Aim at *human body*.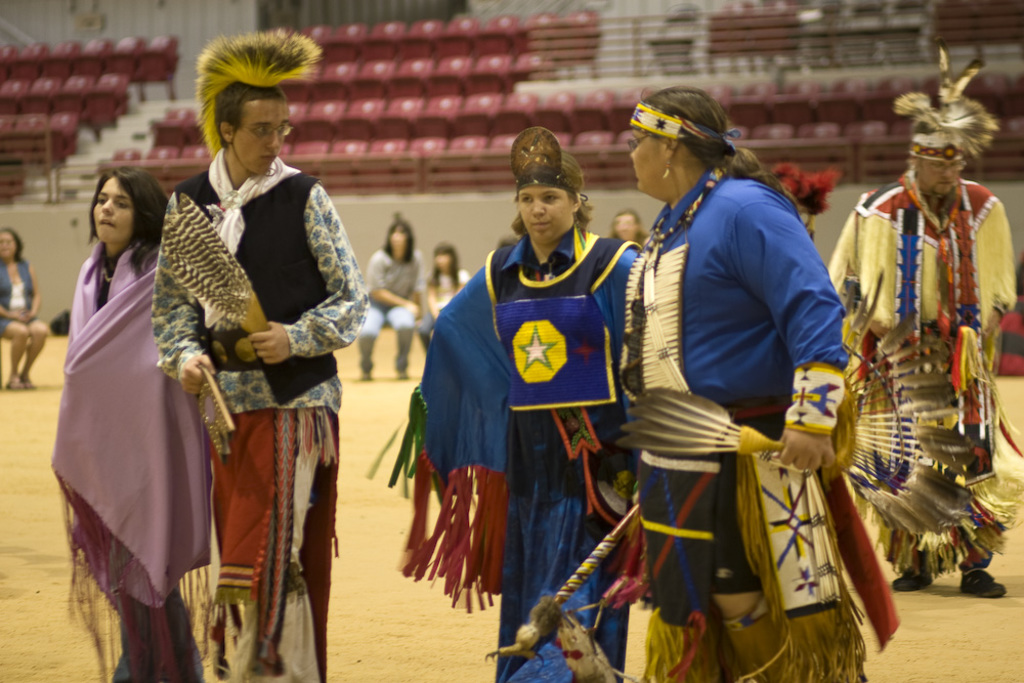
Aimed at 827, 171, 1017, 598.
